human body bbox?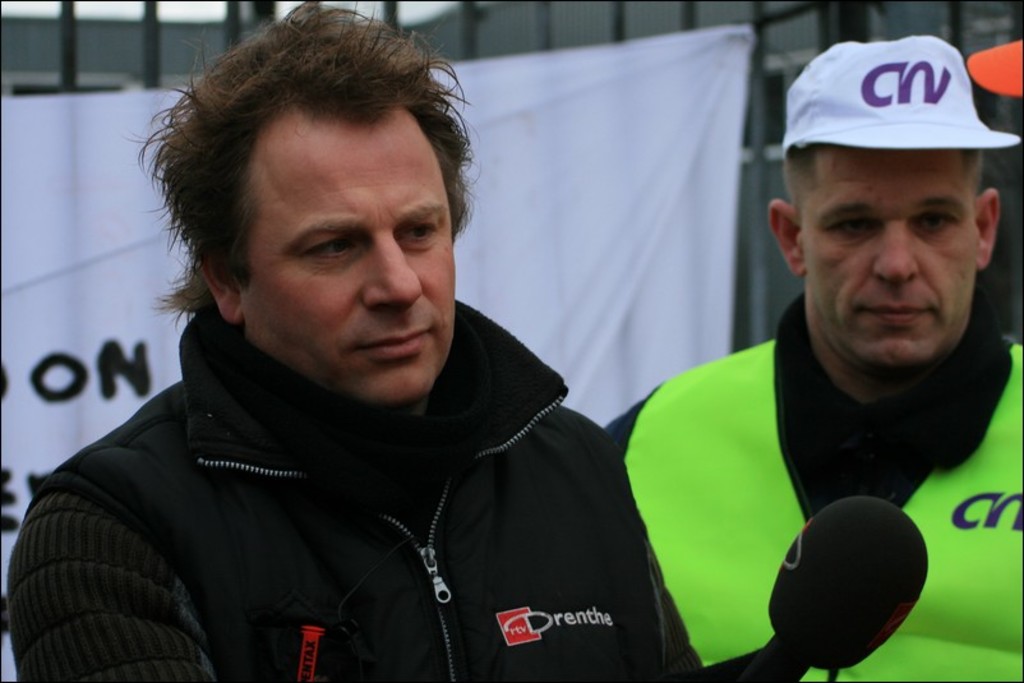
[655,73,1023,633]
